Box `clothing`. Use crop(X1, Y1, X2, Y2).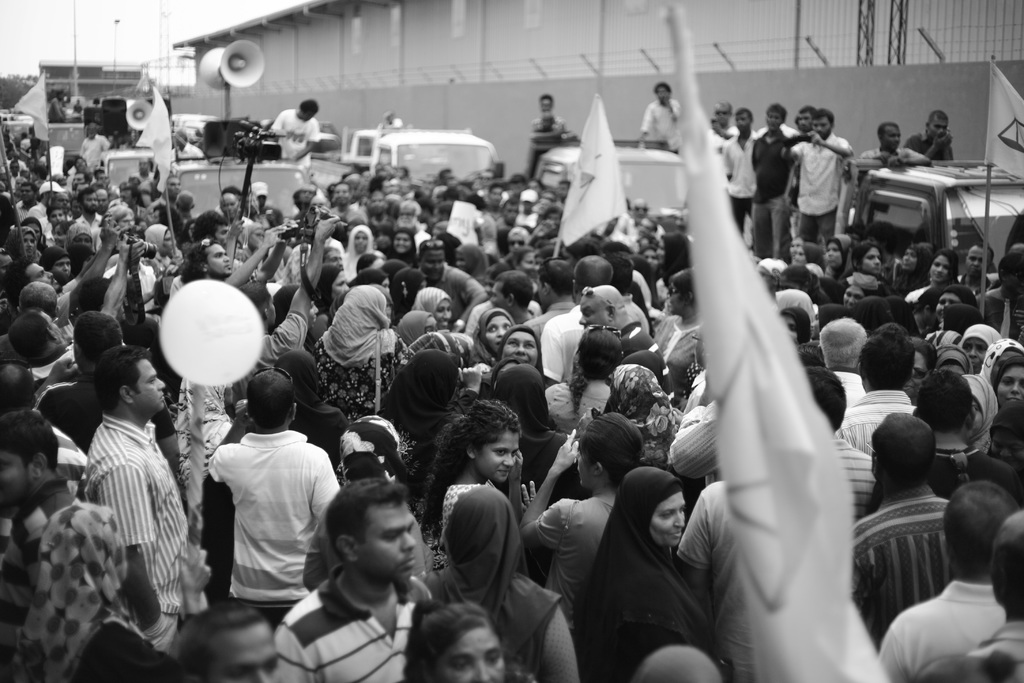
crop(189, 402, 328, 620).
